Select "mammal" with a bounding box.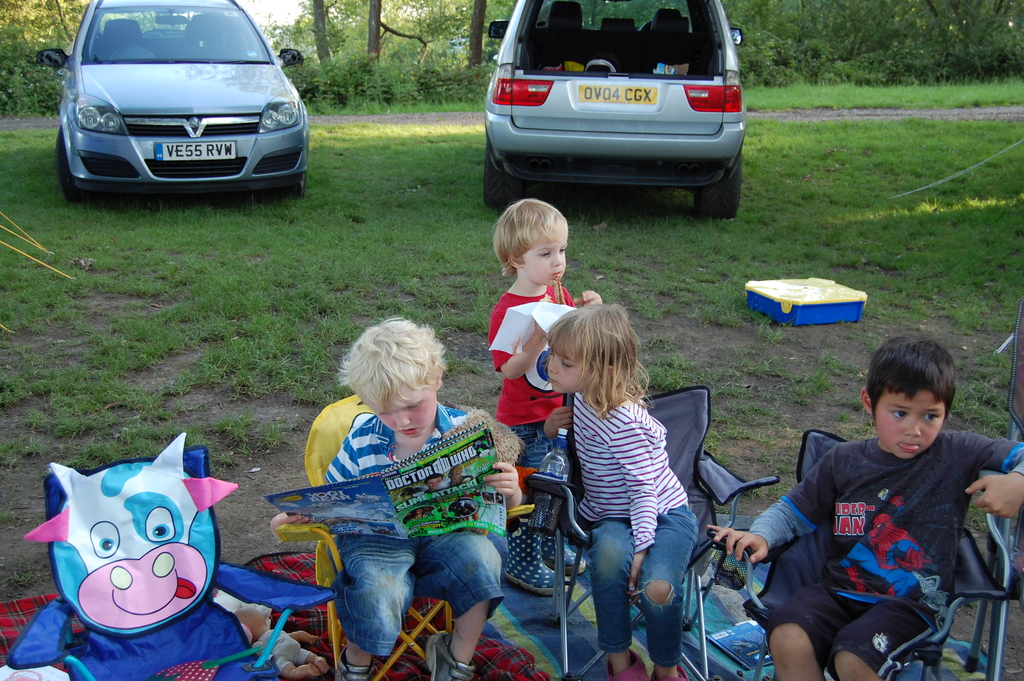
{"x1": 462, "y1": 489, "x2": 476, "y2": 525}.
